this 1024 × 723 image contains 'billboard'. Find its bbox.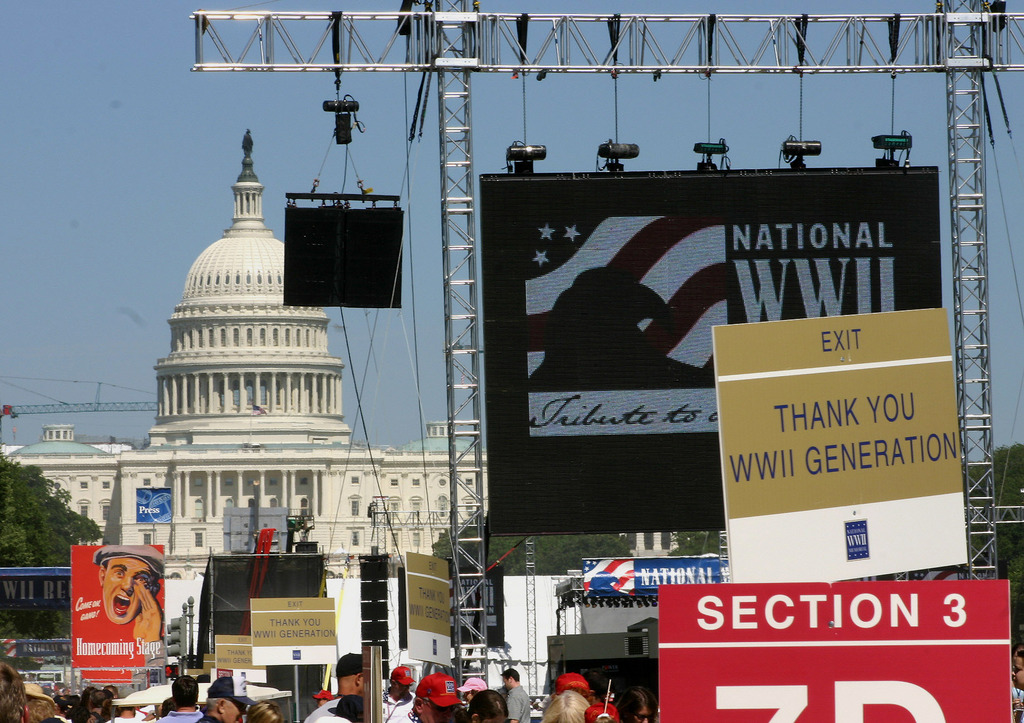
{"left": 132, "top": 482, "right": 172, "bottom": 525}.
